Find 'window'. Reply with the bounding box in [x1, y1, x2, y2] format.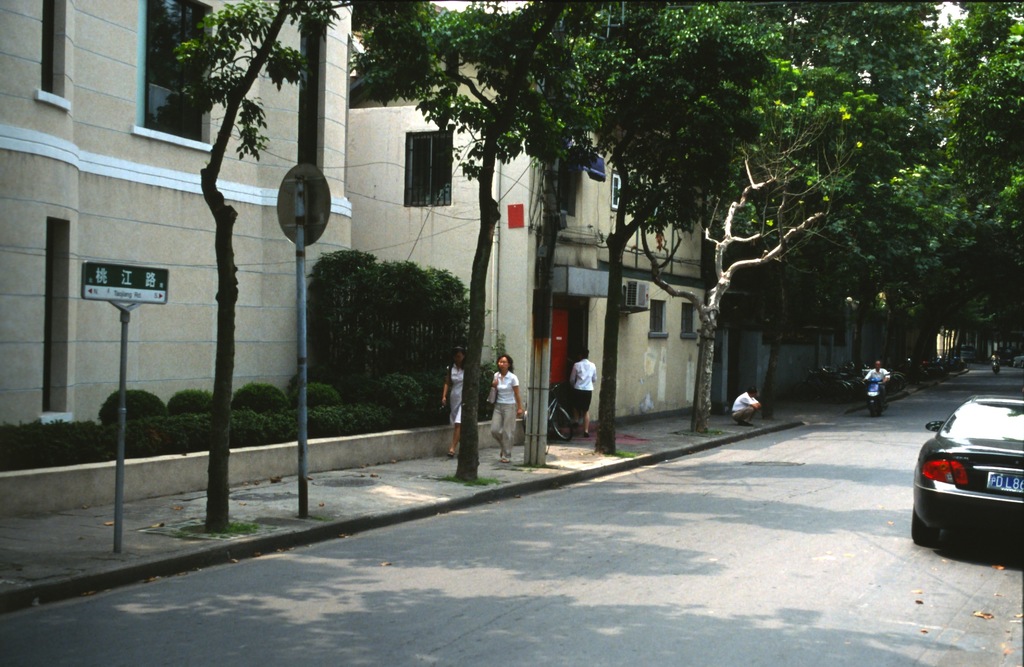
[41, 215, 71, 418].
